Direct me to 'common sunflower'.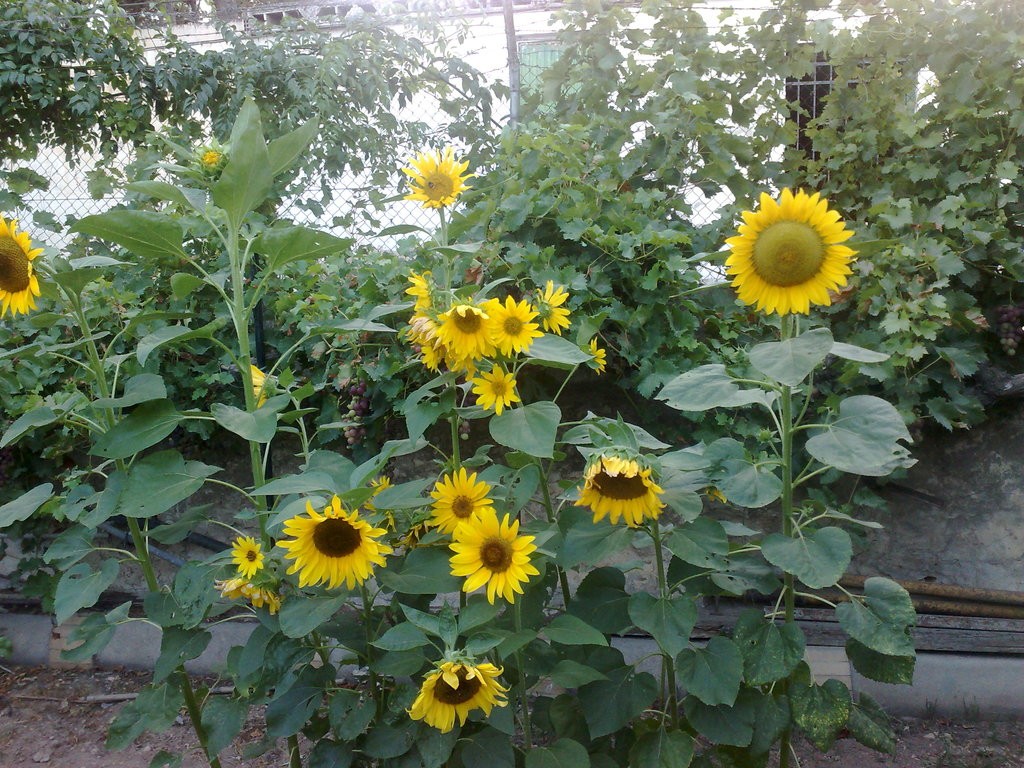
Direction: Rect(243, 367, 280, 412).
